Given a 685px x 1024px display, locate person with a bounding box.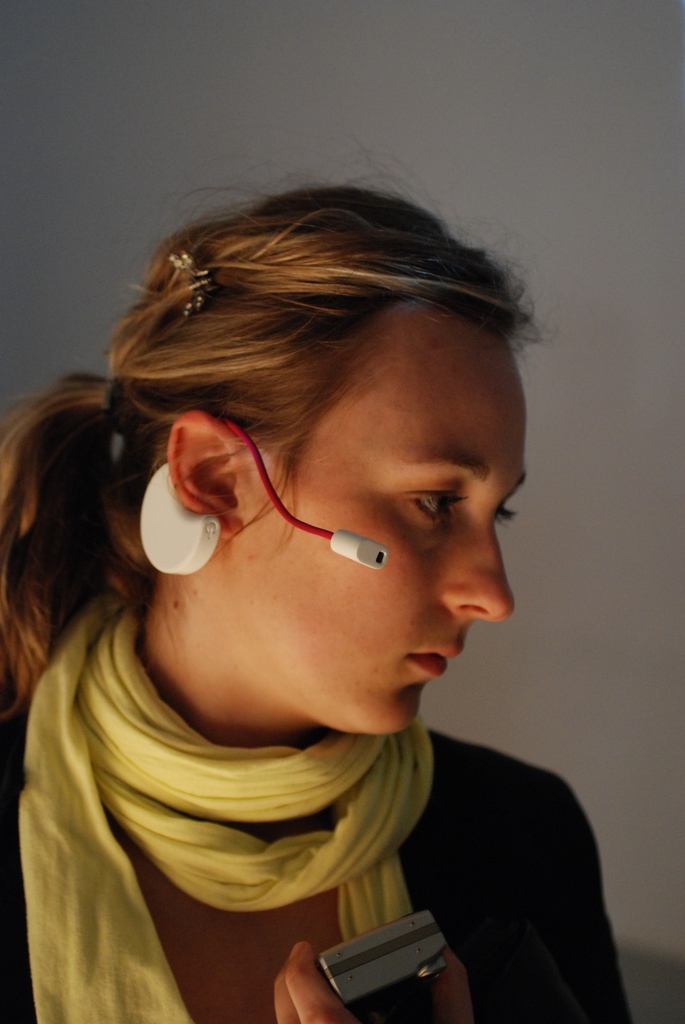
Located: 0/191/615/995.
